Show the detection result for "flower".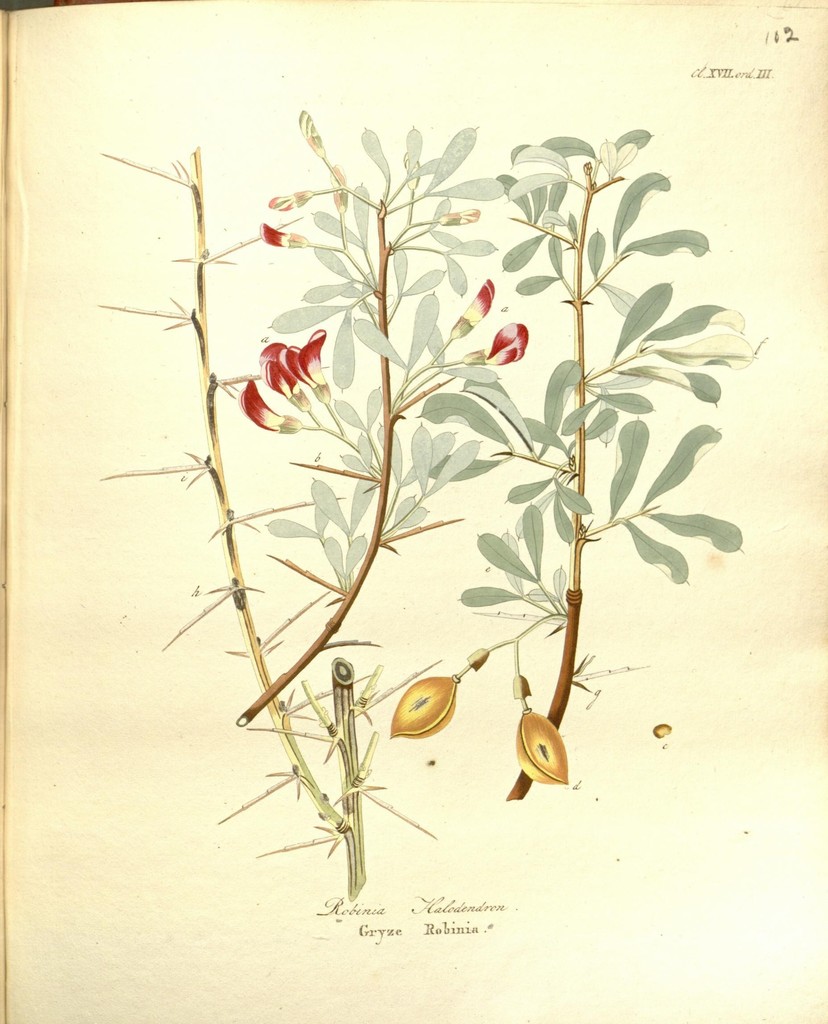
bbox=(328, 161, 347, 209).
